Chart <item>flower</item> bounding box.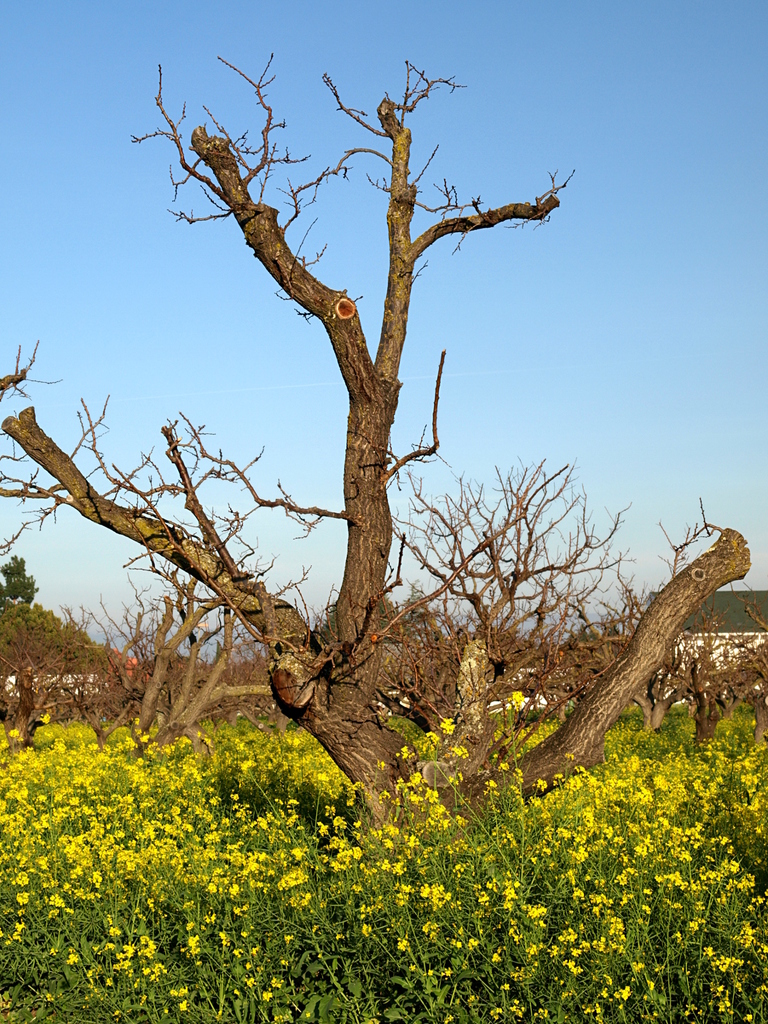
Charted: (445, 718, 456, 737).
